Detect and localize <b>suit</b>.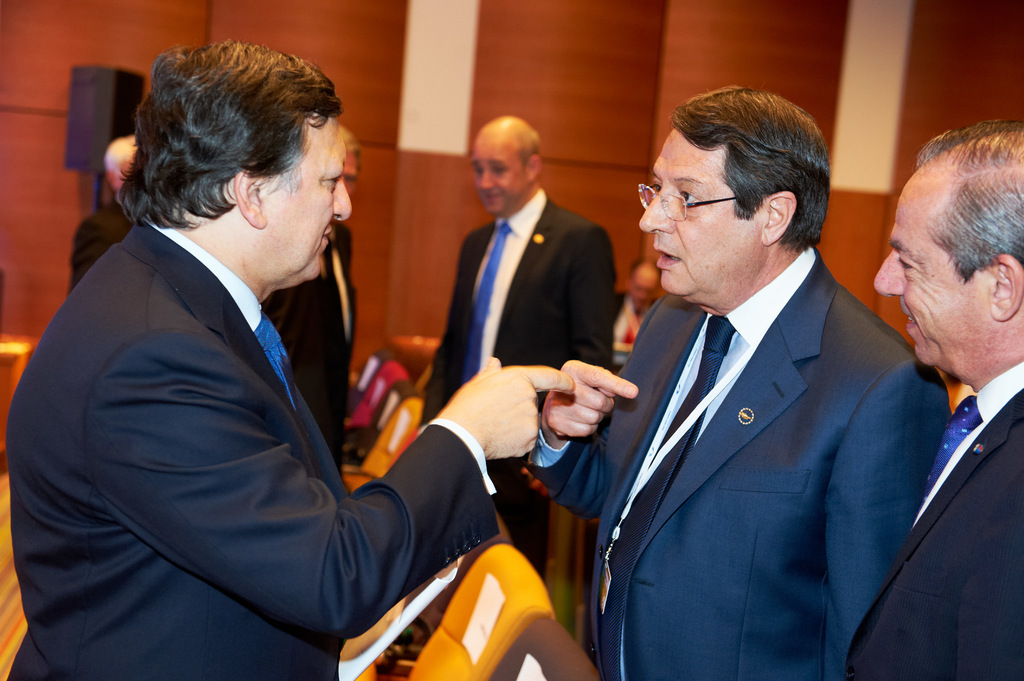
Localized at x1=428, y1=186, x2=612, y2=573.
